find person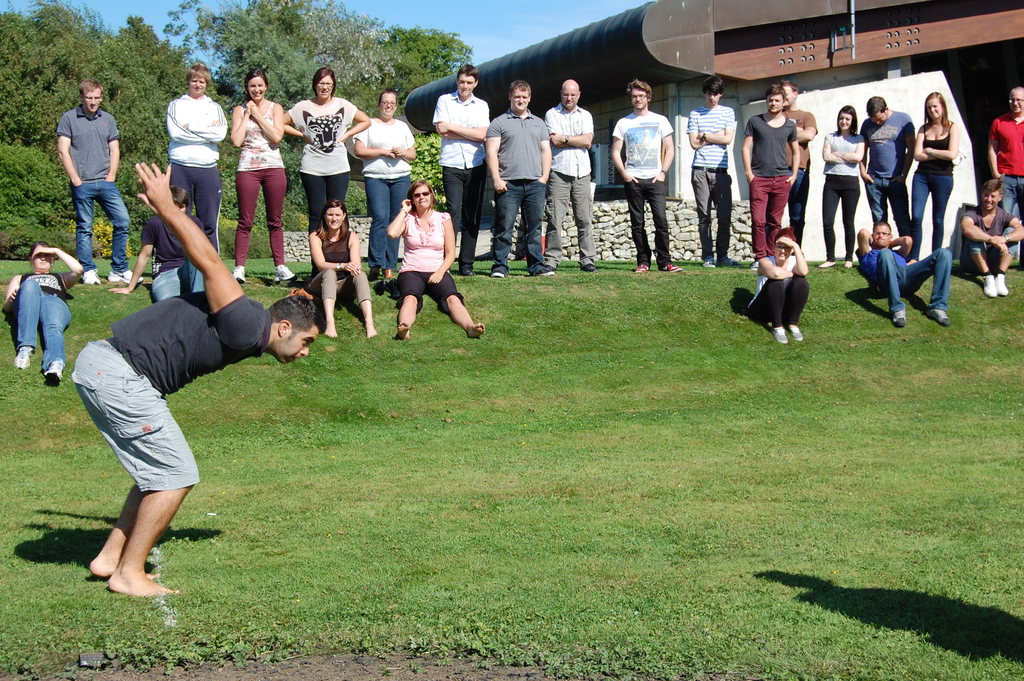
bbox=(852, 219, 956, 331)
